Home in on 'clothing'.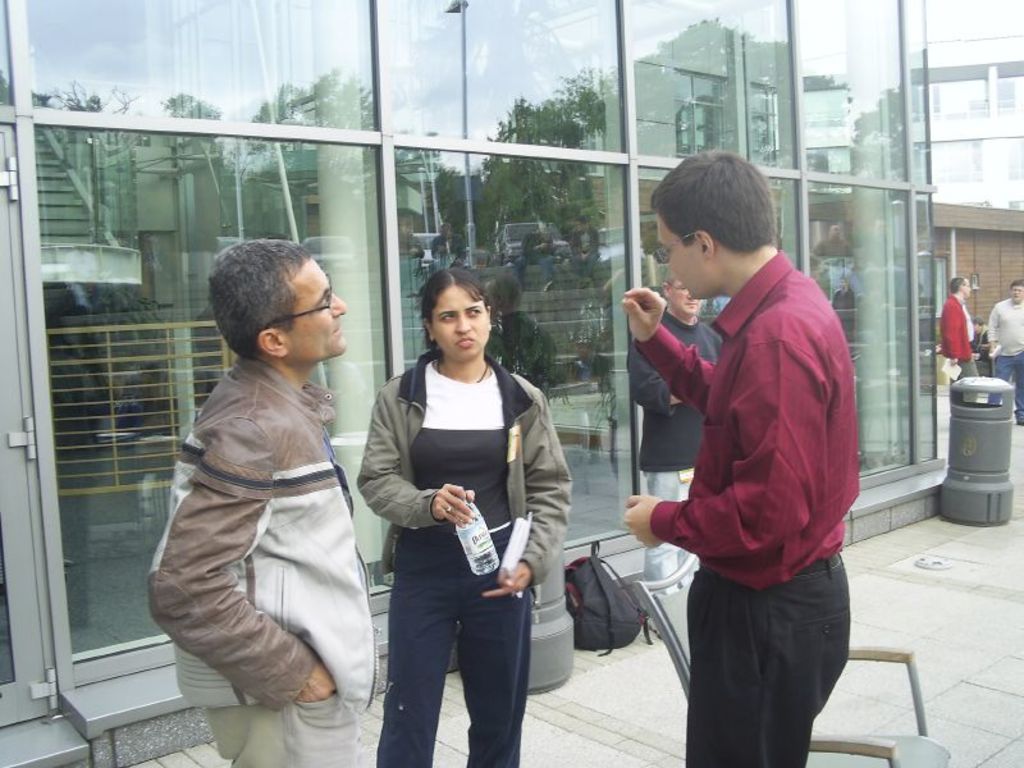
Homed in at rect(987, 289, 1023, 424).
